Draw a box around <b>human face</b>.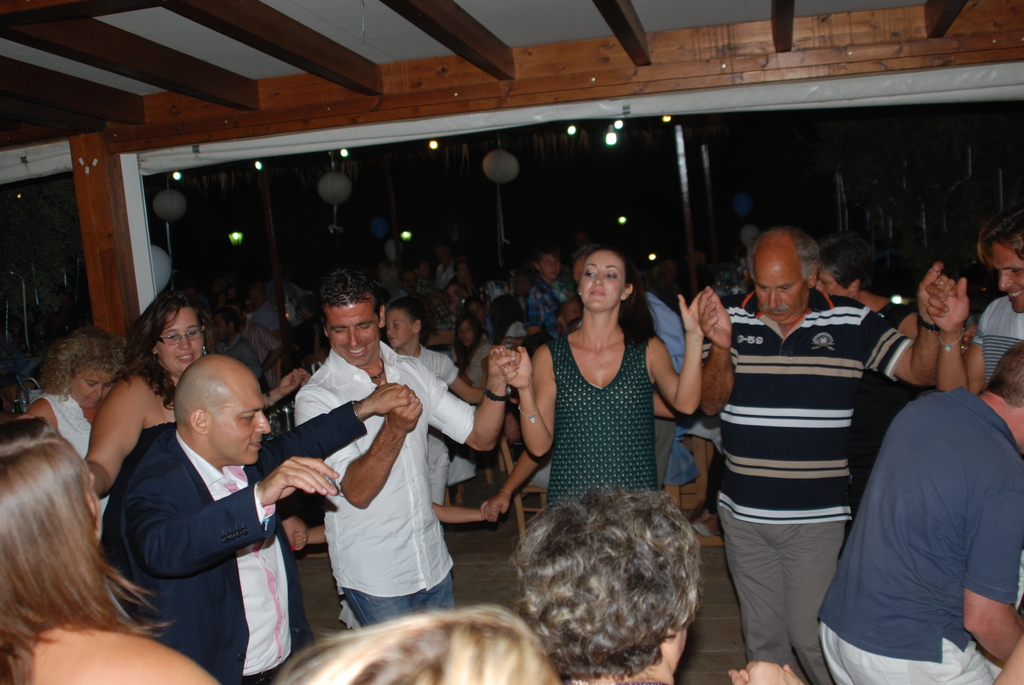
locate(388, 313, 412, 350).
